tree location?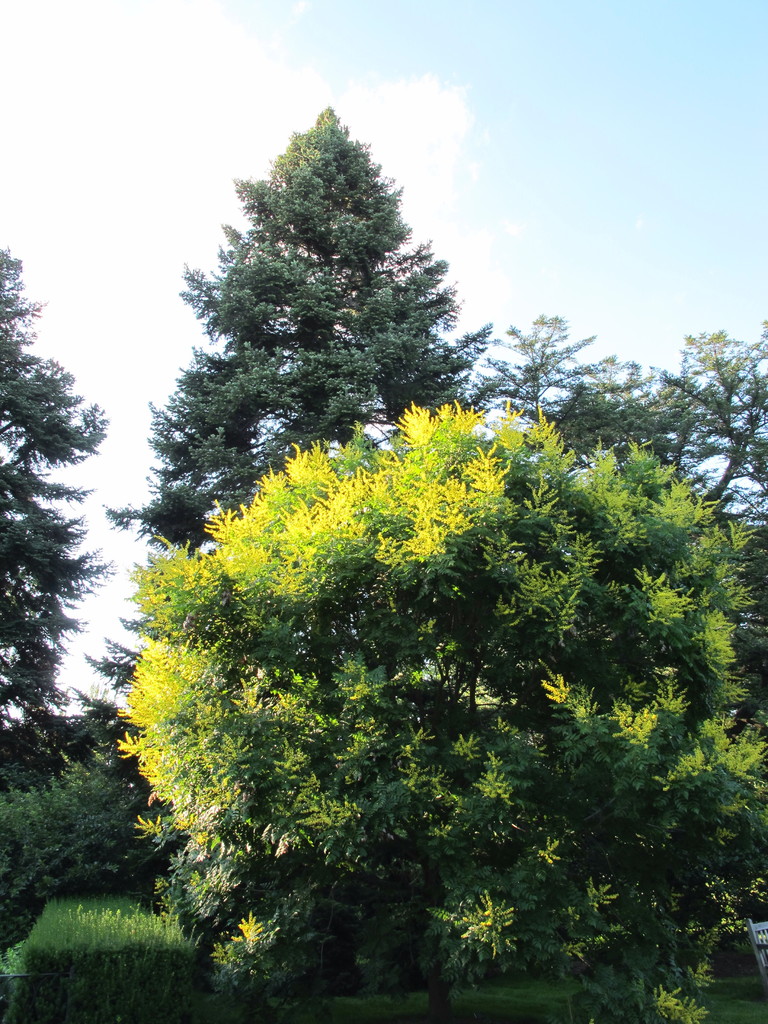
box(479, 309, 766, 743)
